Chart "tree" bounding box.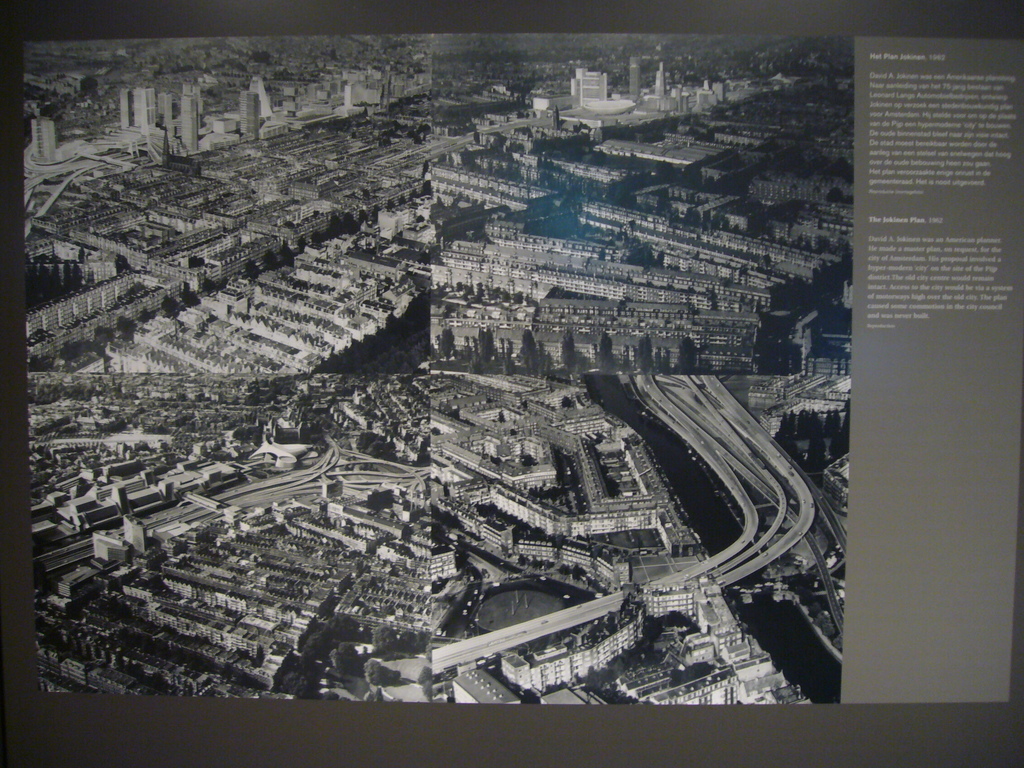
Charted: left=438, top=328, right=456, bottom=356.
